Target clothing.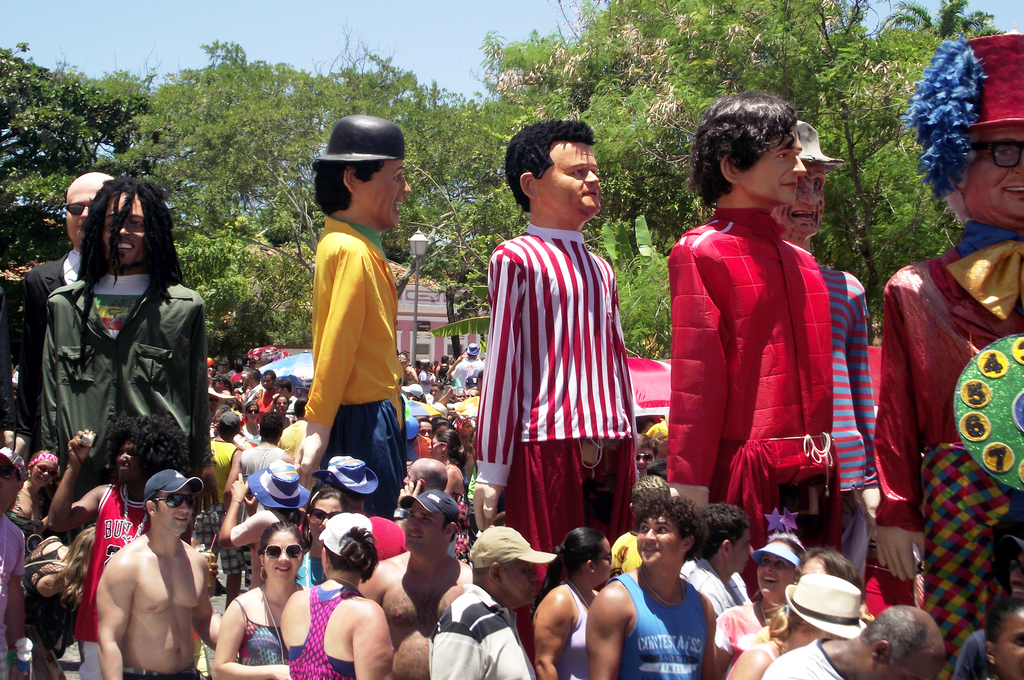
Target region: (0,290,14,439).
